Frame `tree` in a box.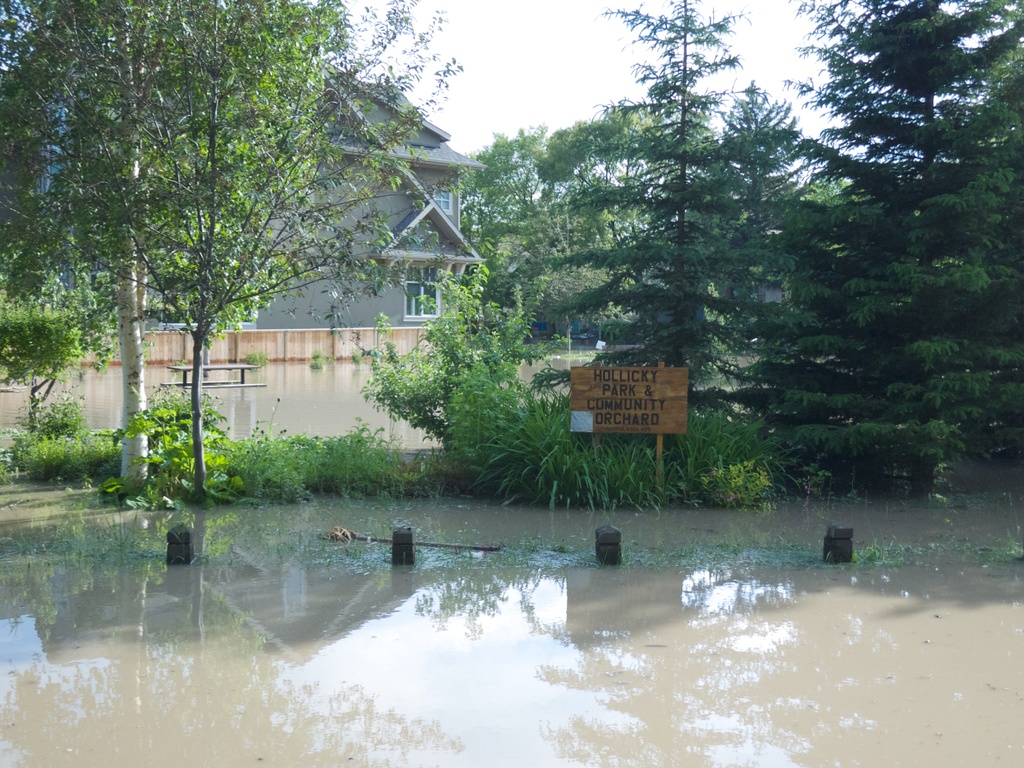
x1=743 y1=0 x2=1023 y2=487.
